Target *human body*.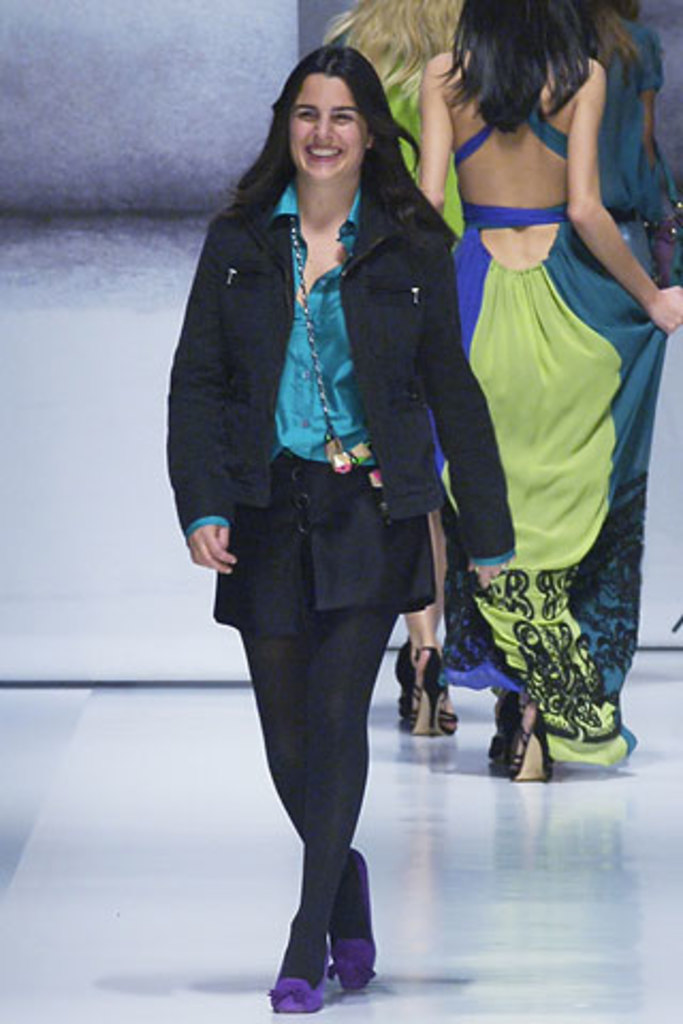
Target region: bbox=(423, 2, 657, 740).
